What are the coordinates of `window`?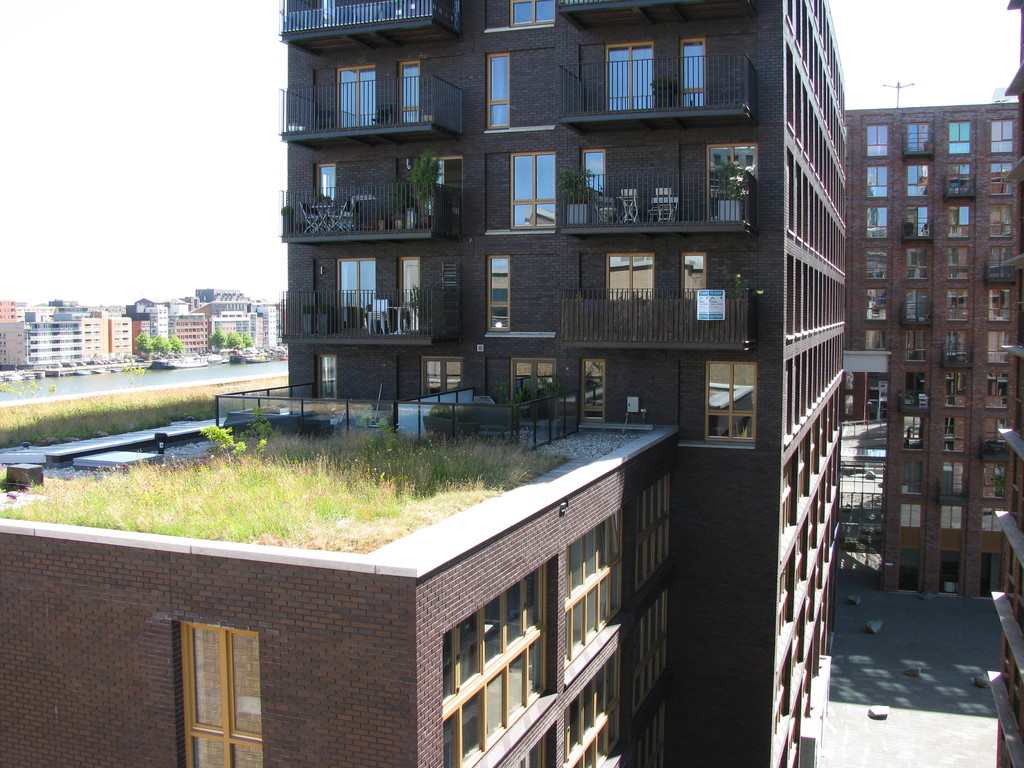
left=908, top=121, right=930, bottom=157.
